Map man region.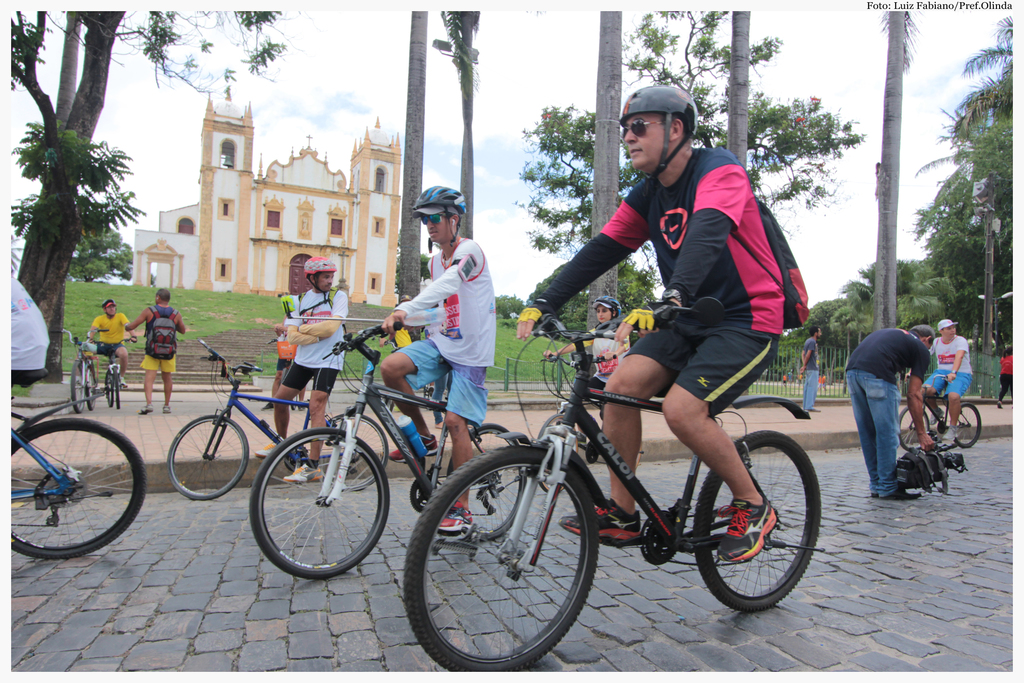
Mapped to 267, 252, 345, 488.
